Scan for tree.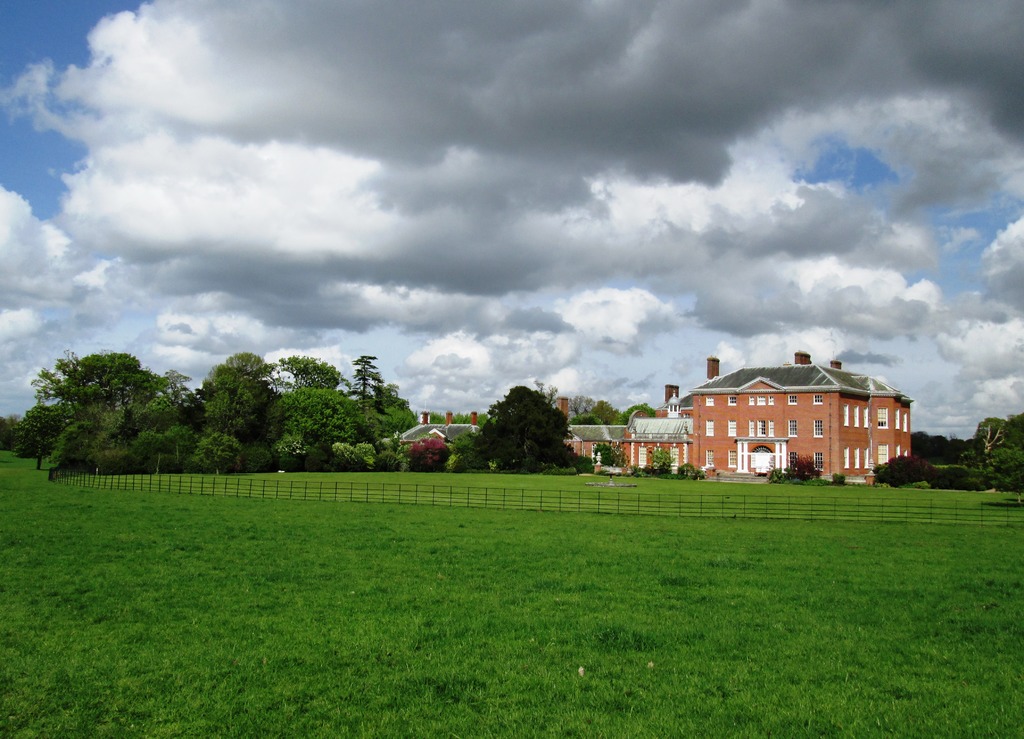
Scan result: box=[920, 436, 938, 459].
